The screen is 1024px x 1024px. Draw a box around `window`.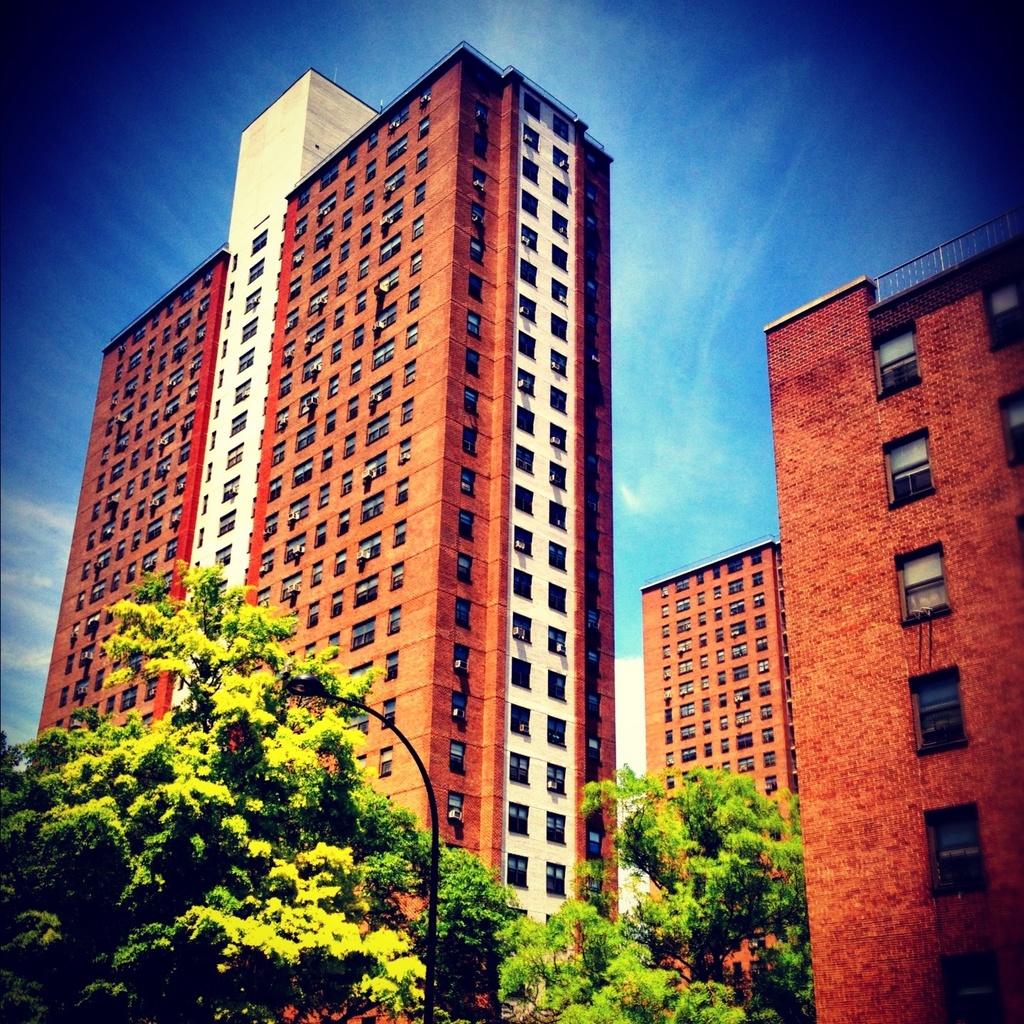
(left=117, top=434, right=125, bottom=453).
